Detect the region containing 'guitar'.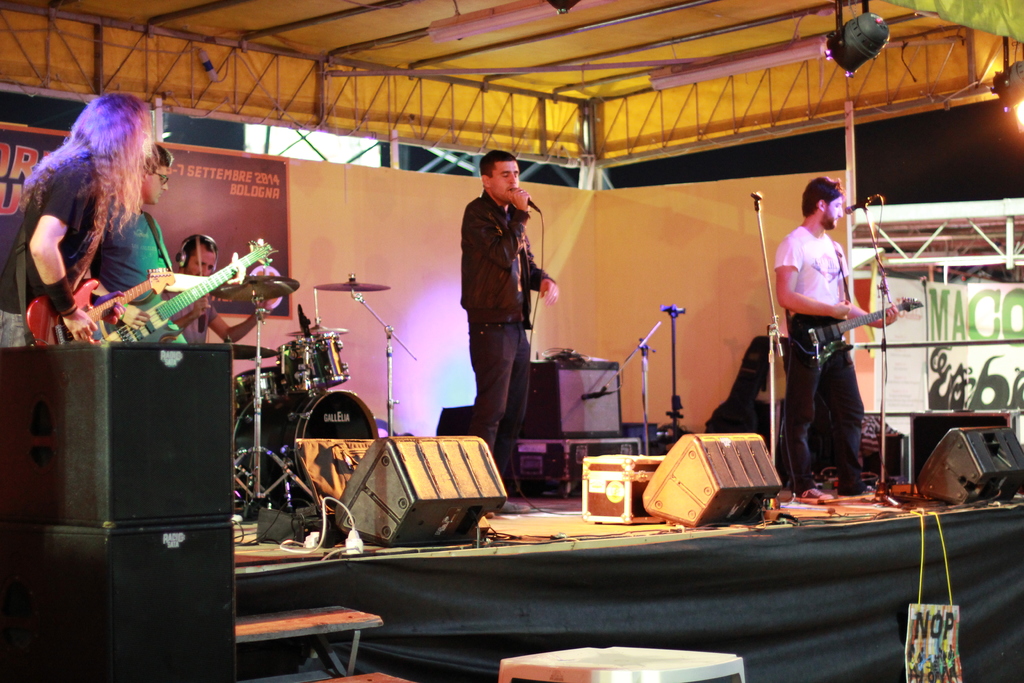
l=786, t=293, r=923, b=378.
